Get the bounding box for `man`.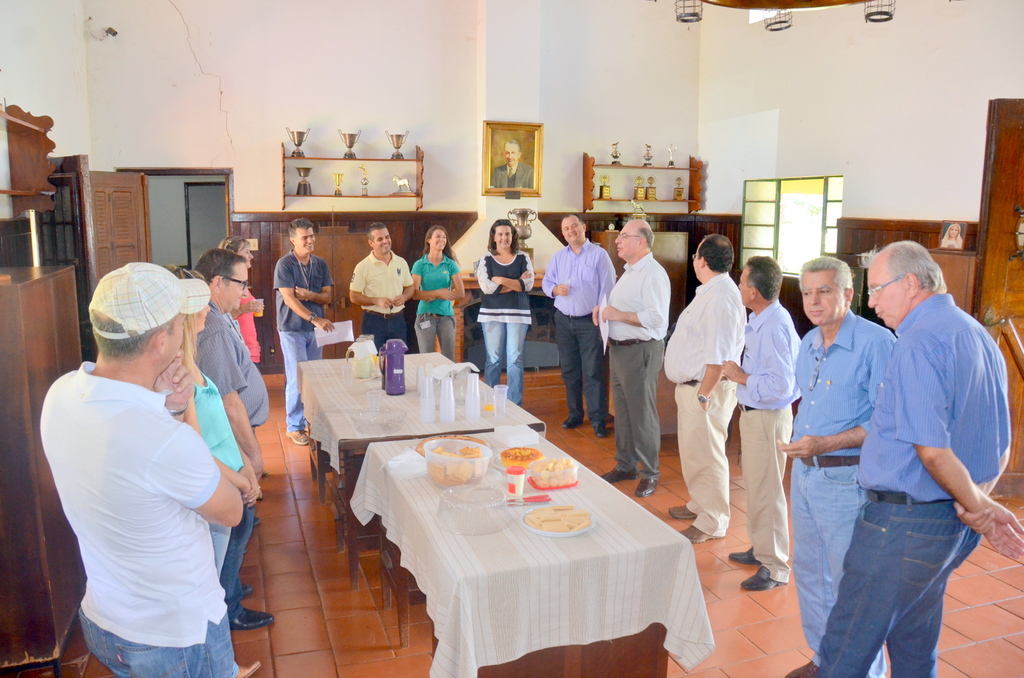
detection(530, 216, 611, 438).
